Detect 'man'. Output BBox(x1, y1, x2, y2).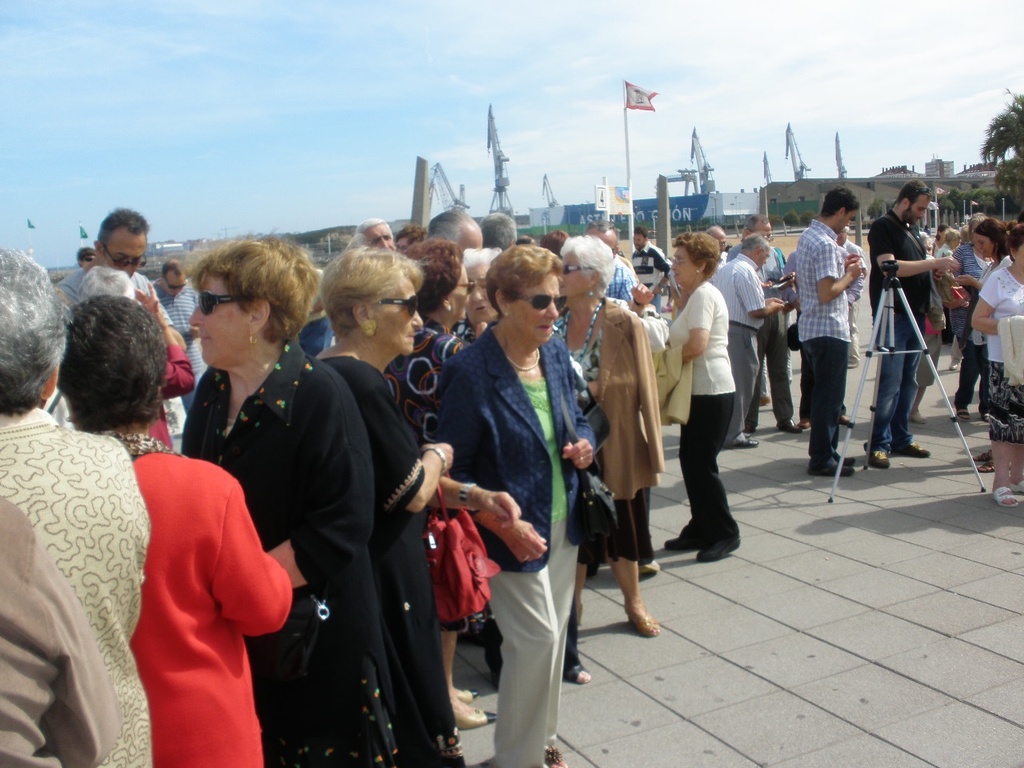
BBox(739, 212, 789, 430).
